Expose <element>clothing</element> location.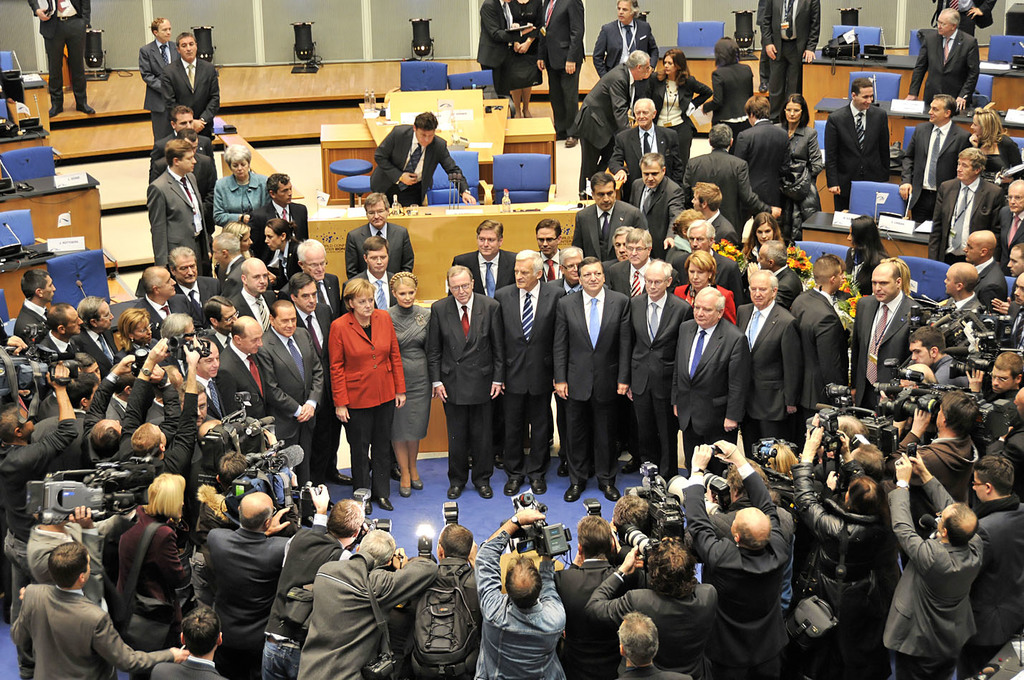
Exposed at x1=550, y1=275, x2=586, y2=313.
